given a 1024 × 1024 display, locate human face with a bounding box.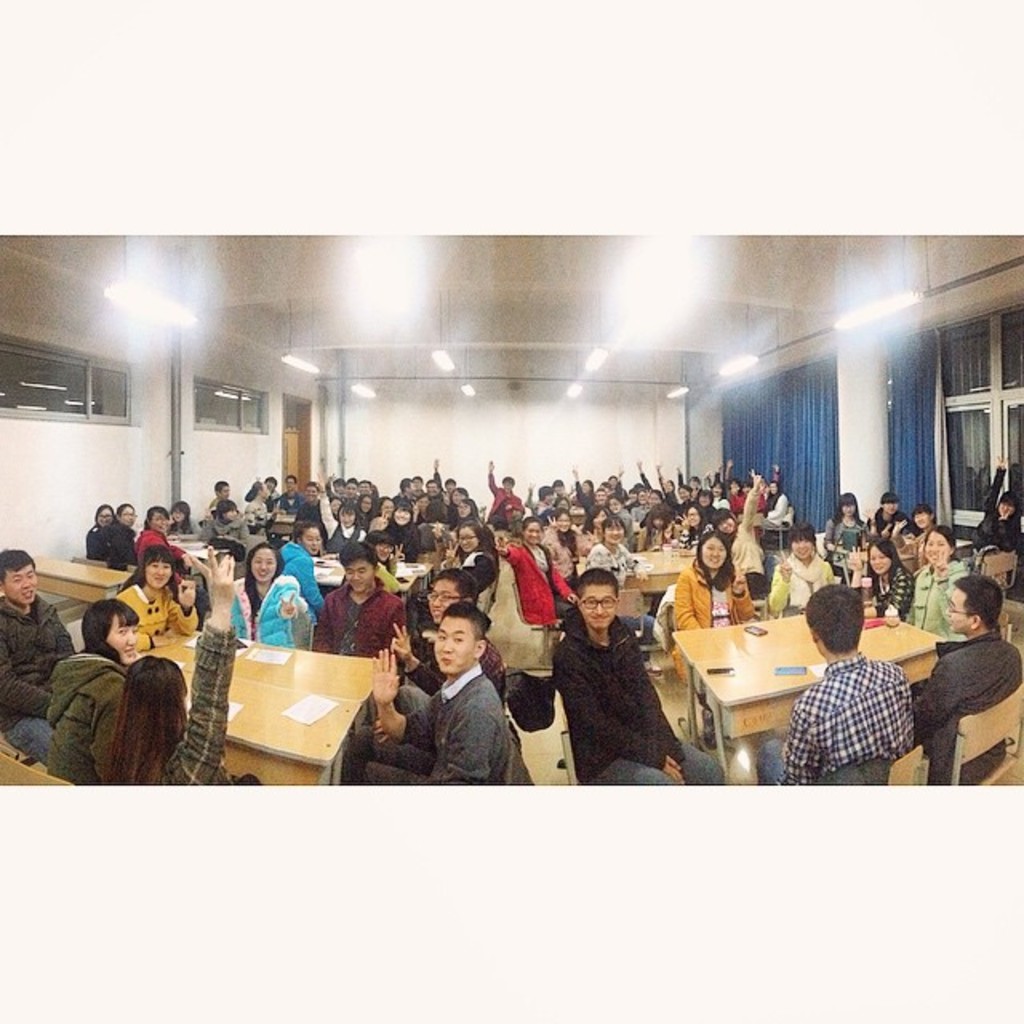
Located: pyautogui.locateOnScreen(707, 480, 723, 496).
